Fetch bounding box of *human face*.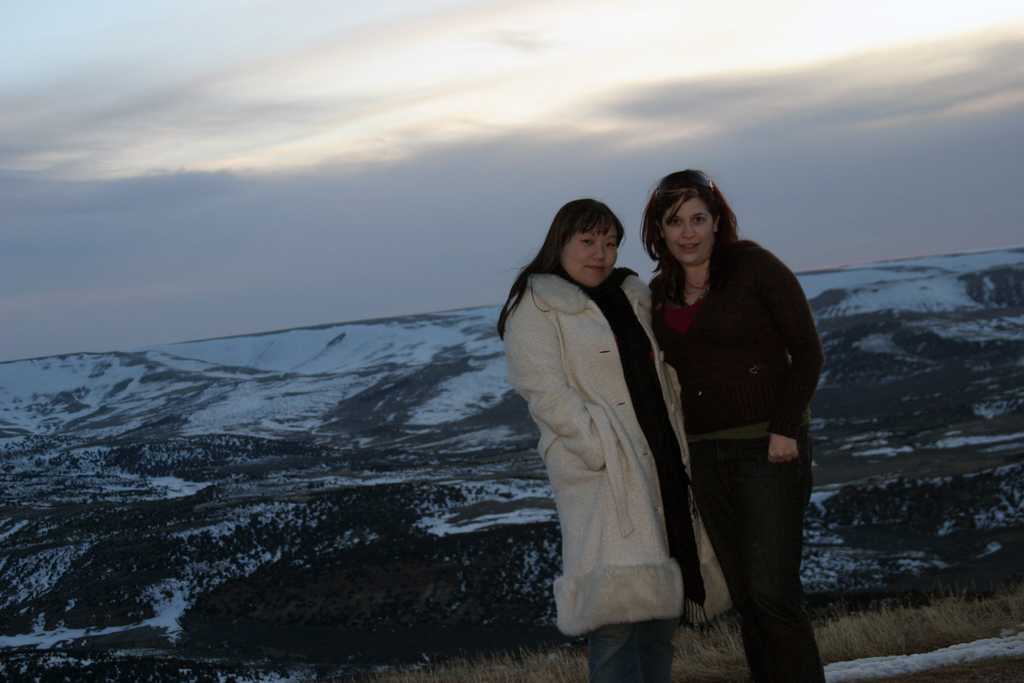
Bbox: 662:197:716:263.
